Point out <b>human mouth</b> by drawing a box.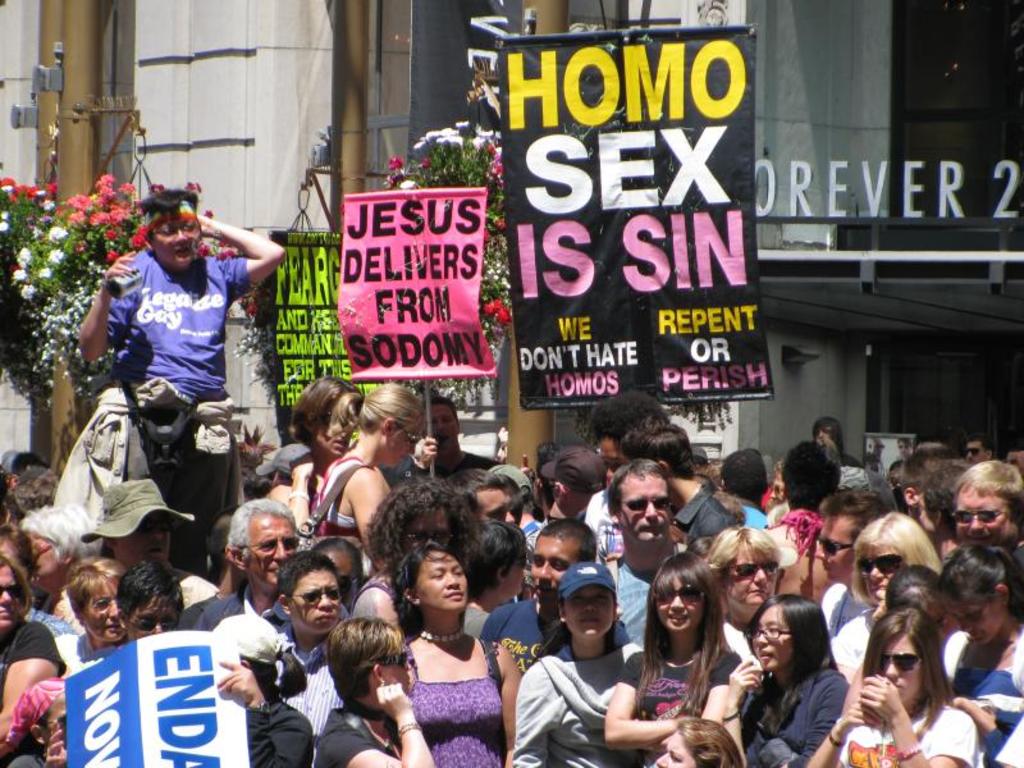
x1=666, y1=609, x2=695, y2=630.
